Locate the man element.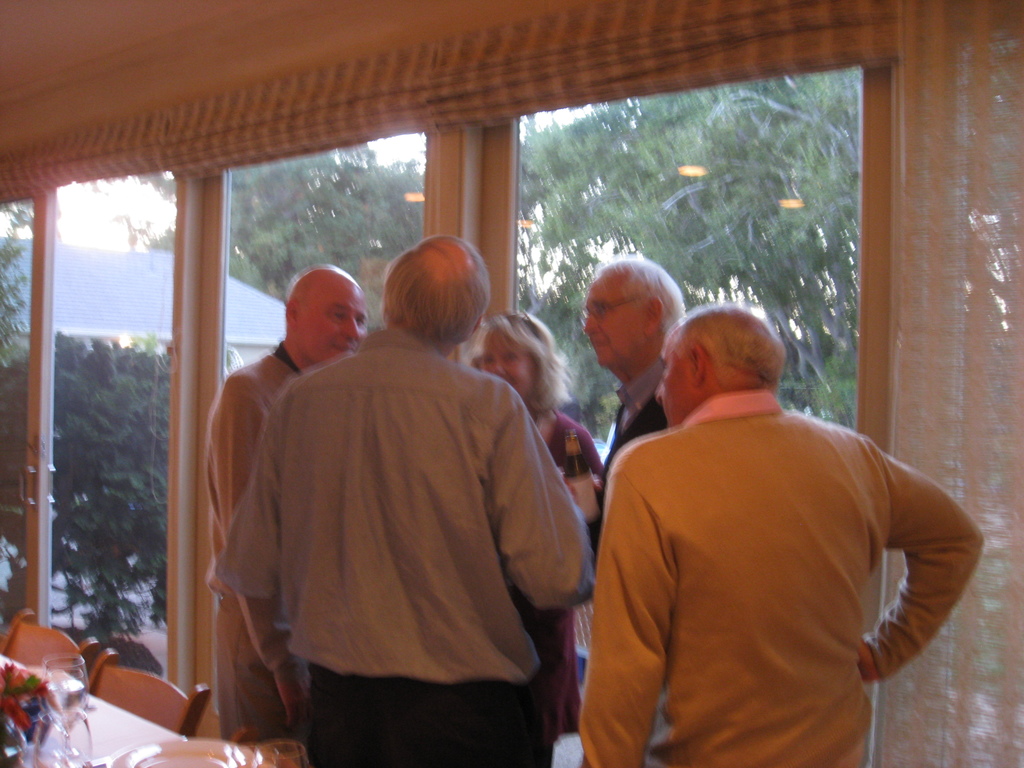
Element bbox: (x1=567, y1=280, x2=968, y2=755).
